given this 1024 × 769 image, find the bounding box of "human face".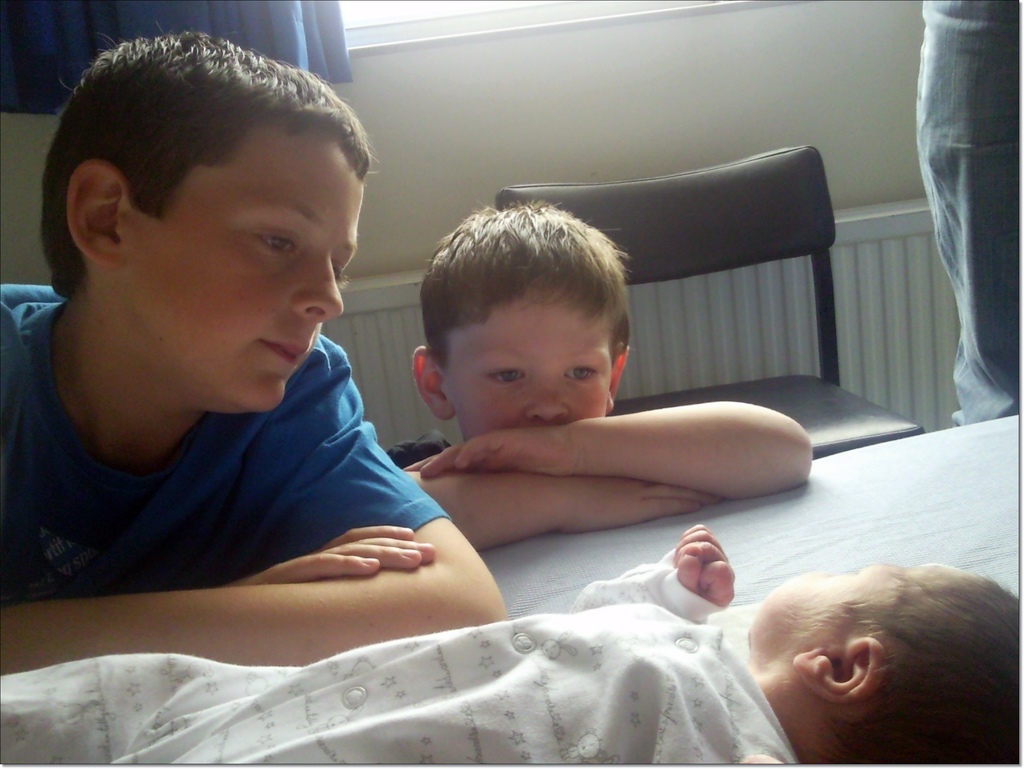
(x1=446, y1=293, x2=616, y2=438).
